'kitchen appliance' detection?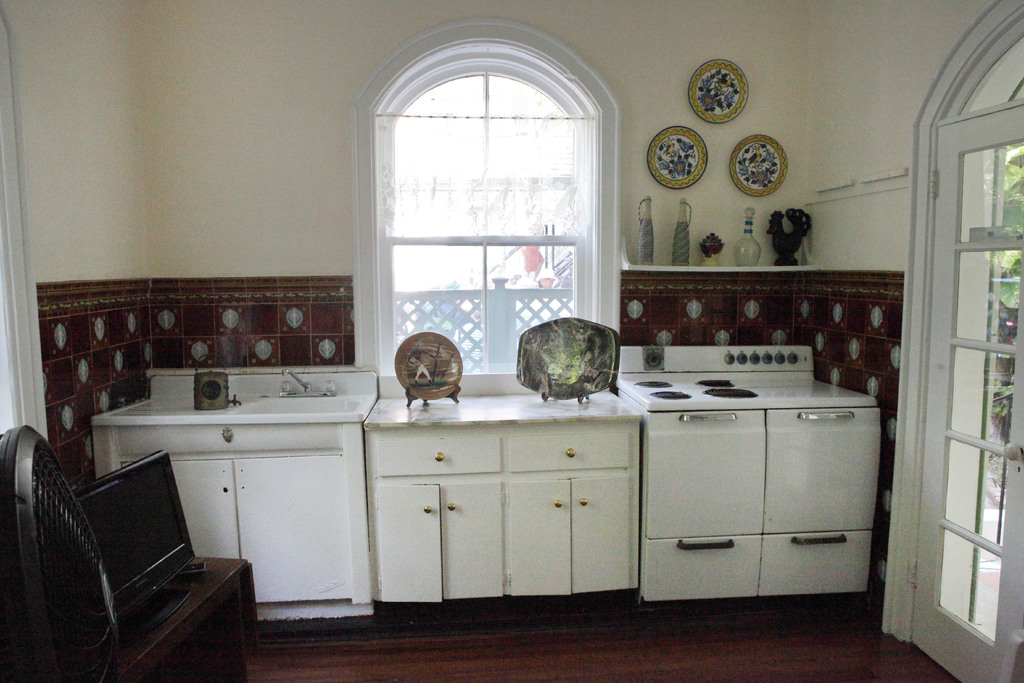
pyautogui.locateOnScreen(771, 206, 810, 264)
